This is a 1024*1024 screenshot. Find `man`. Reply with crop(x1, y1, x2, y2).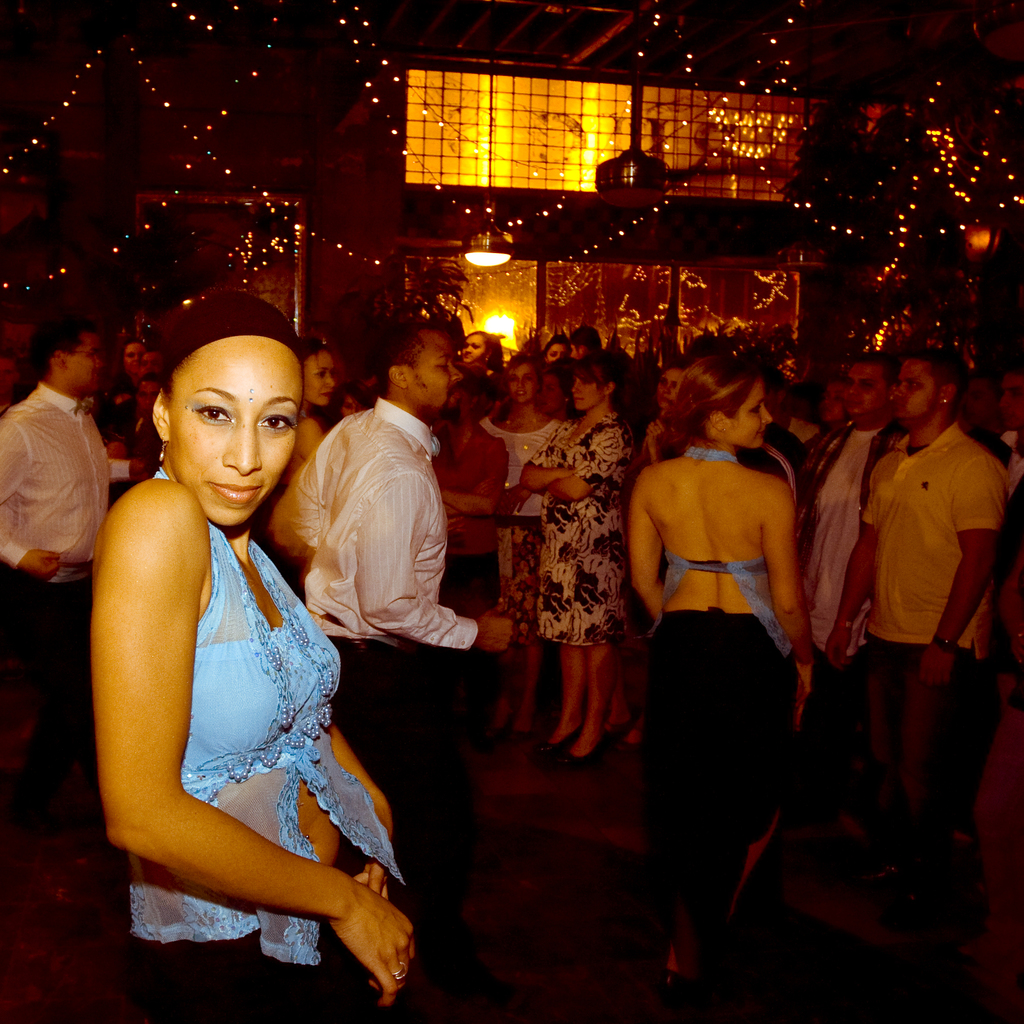
crop(811, 355, 899, 662).
